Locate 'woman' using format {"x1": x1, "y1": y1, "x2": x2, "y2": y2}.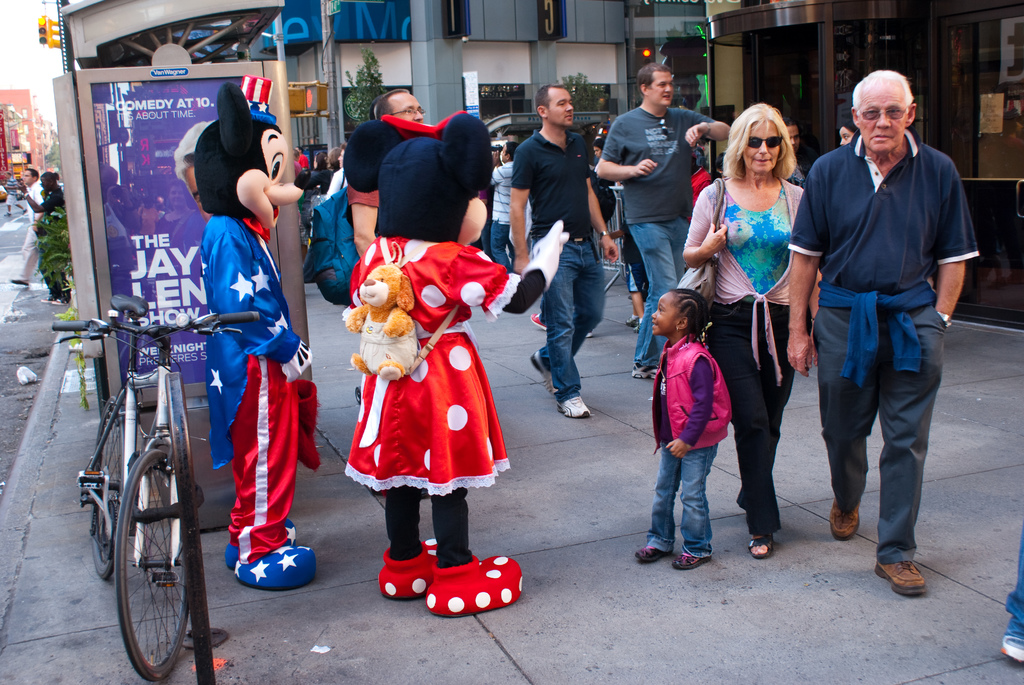
{"x1": 836, "y1": 117, "x2": 856, "y2": 151}.
